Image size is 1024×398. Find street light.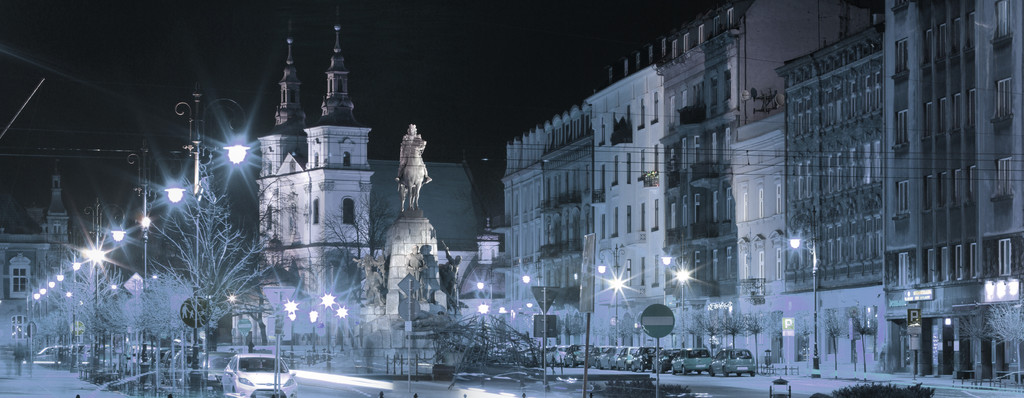
bbox=[124, 137, 195, 392].
